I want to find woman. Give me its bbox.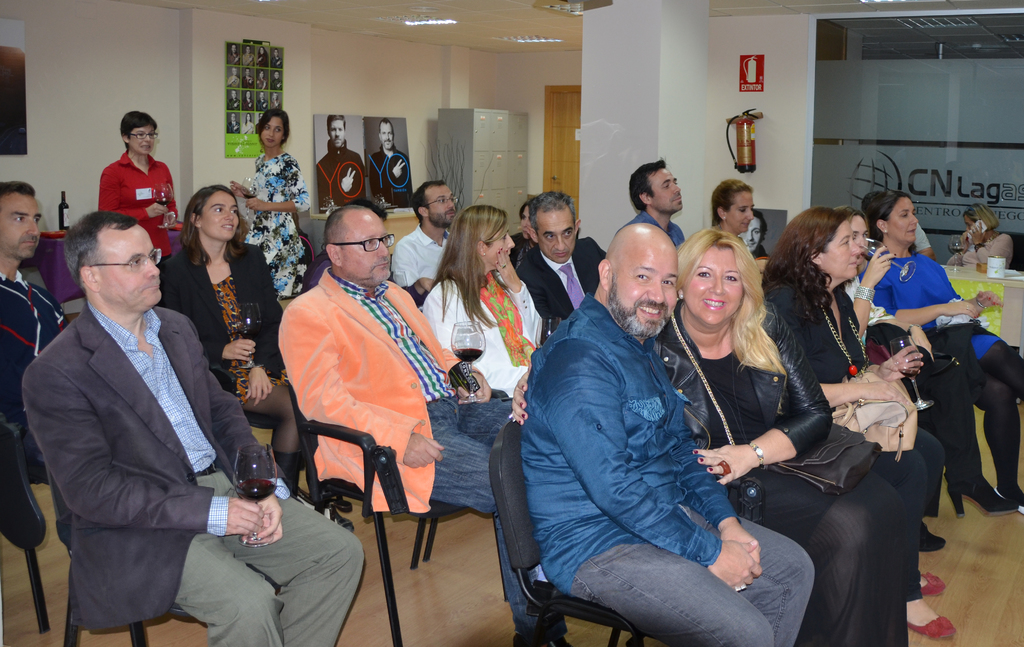
(x1=509, y1=200, x2=534, y2=270).
